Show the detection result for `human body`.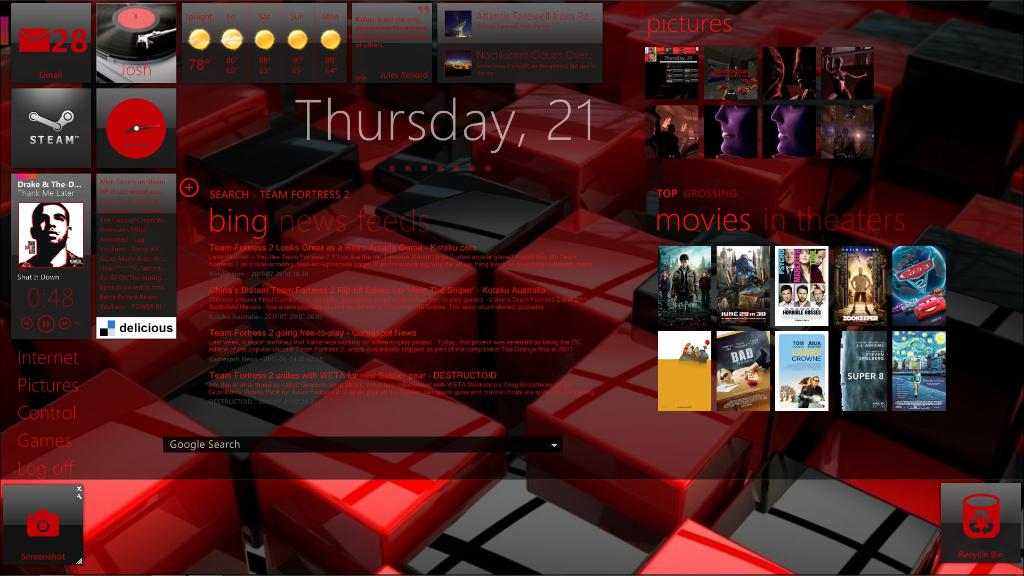
[left=847, top=266, right=871, bottom=316].
